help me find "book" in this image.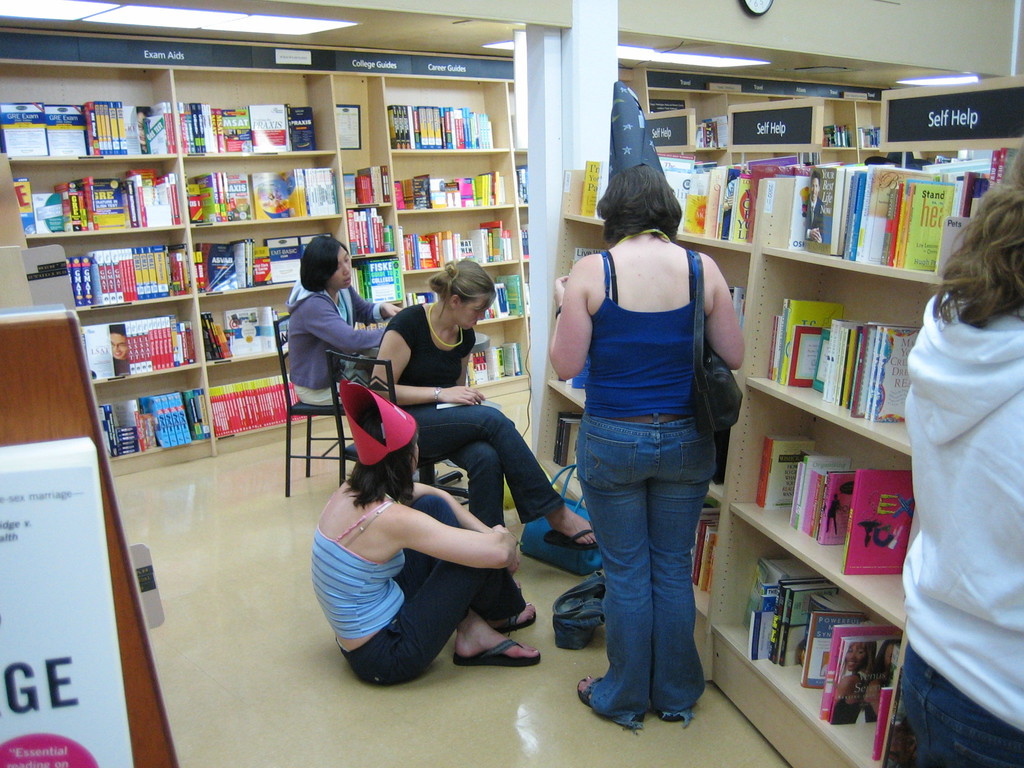
Found it: x1=351 y1=257 x2=401 y2=305.
